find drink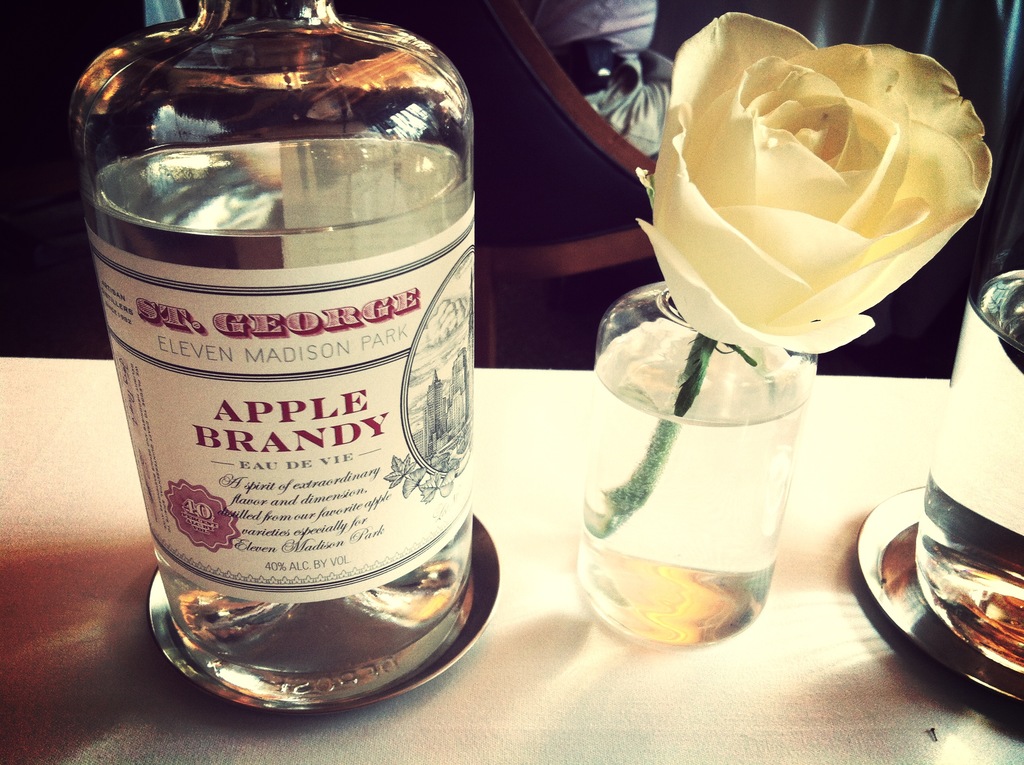
select_region(911, 262, 1023, 679)
